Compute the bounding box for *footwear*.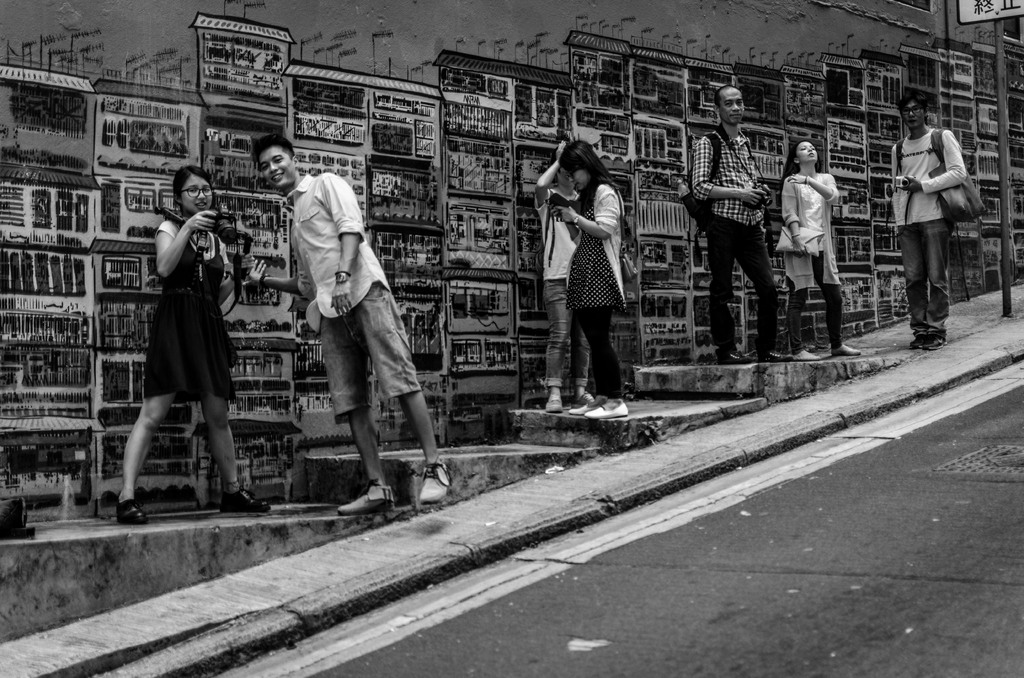
bbox(589, 401, 628, 421).
